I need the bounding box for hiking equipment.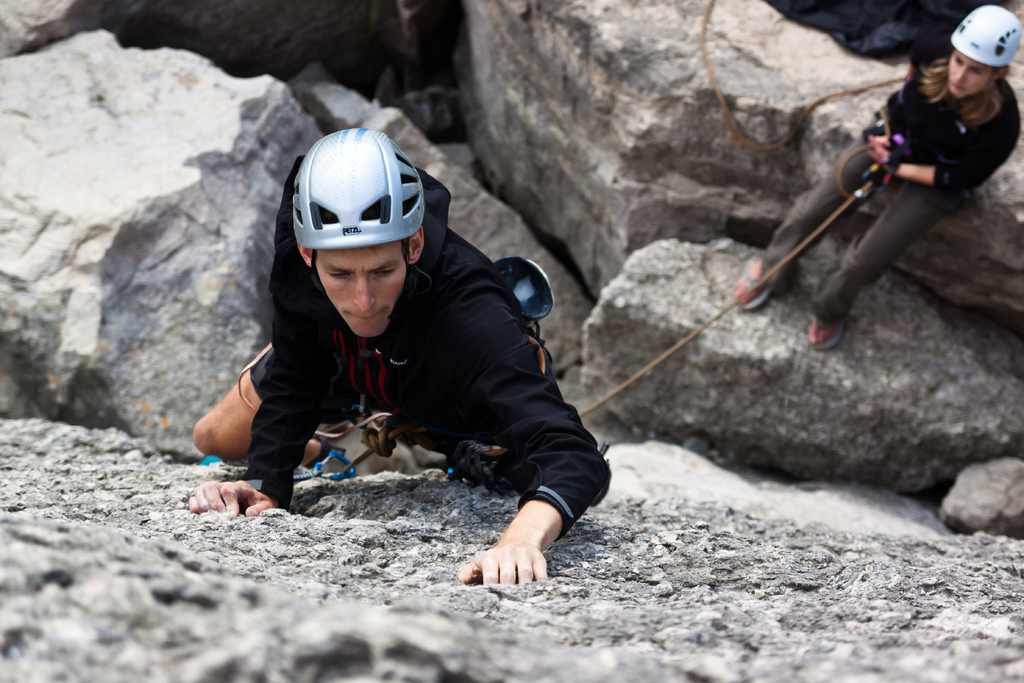
Here it is: [x1=839, y1=93, x2=961, y2=204].
